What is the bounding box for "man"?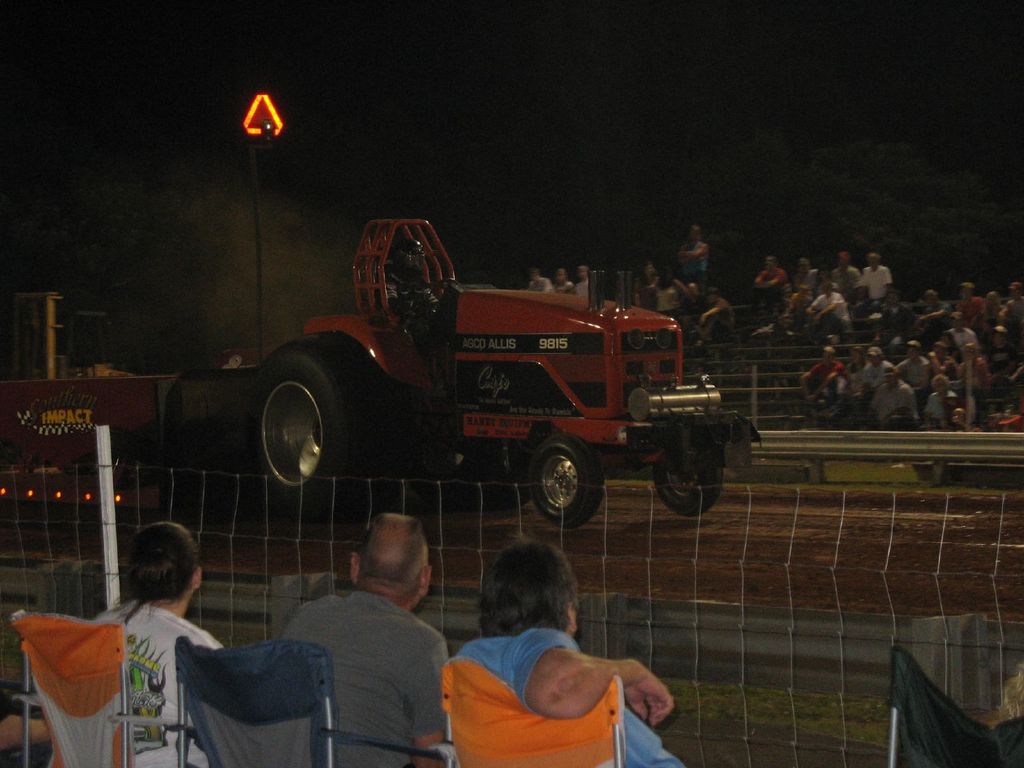
[865, 255, 893, 313].
